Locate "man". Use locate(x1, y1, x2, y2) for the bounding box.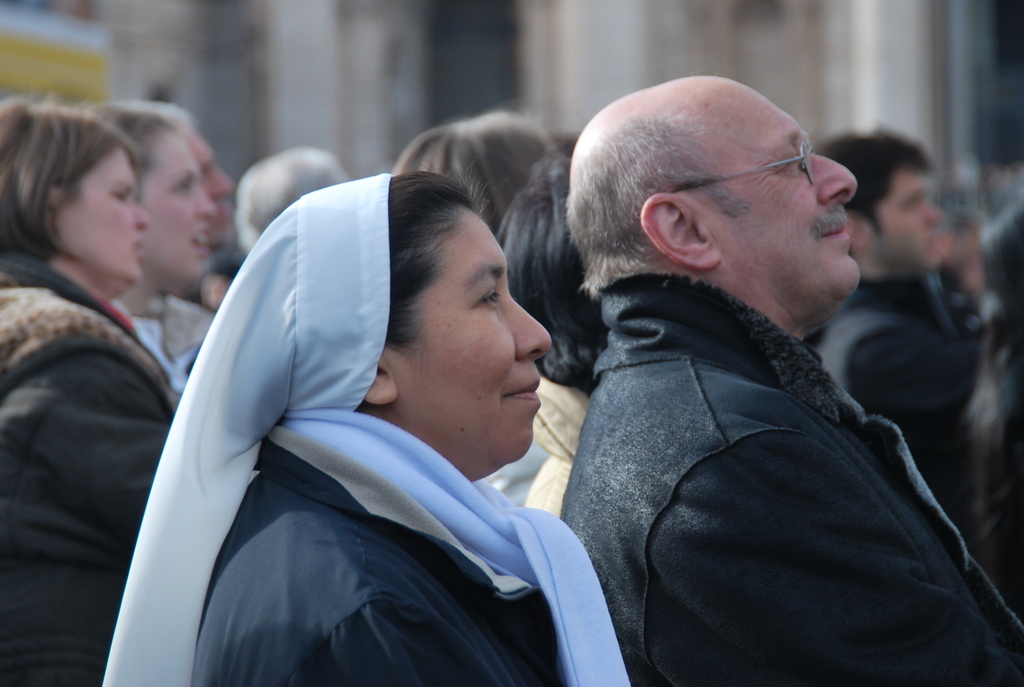
locate(487, 65, 1007, 677).
